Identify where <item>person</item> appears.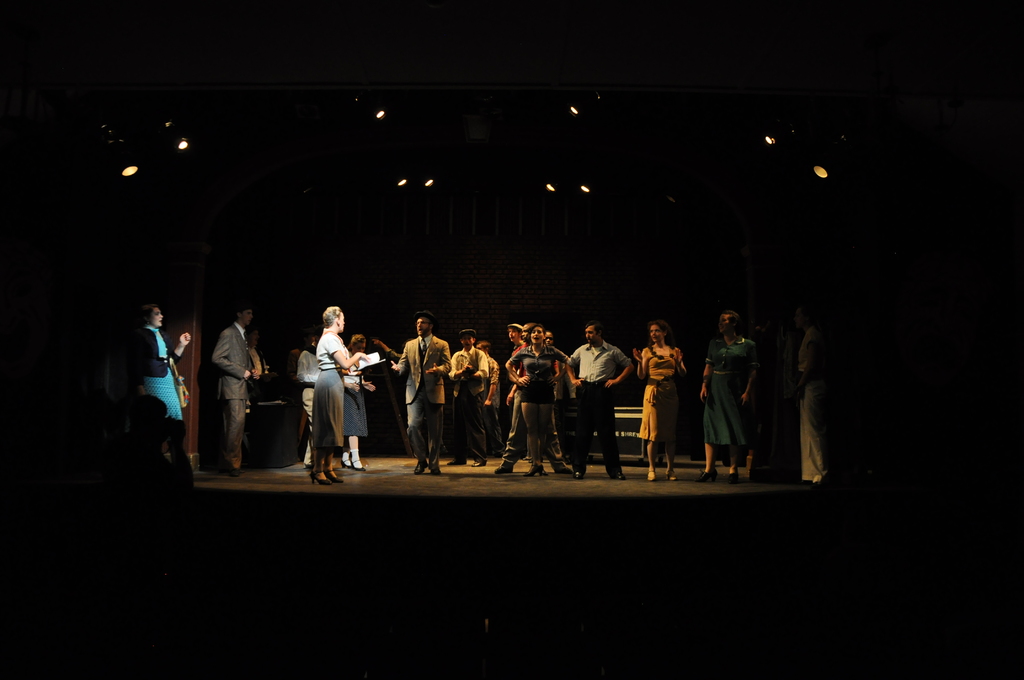
Appears at [564, 321, 627, 478].
